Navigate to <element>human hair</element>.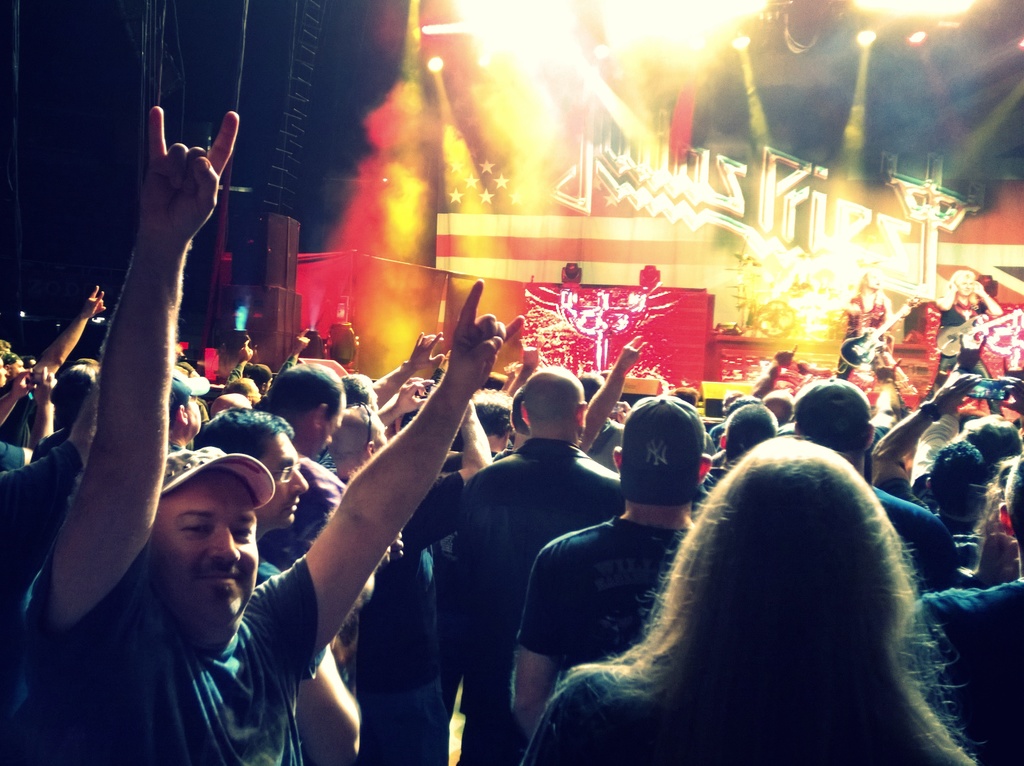
Navigation target: [x1=259, y1=364, x2=346, y2=422].
